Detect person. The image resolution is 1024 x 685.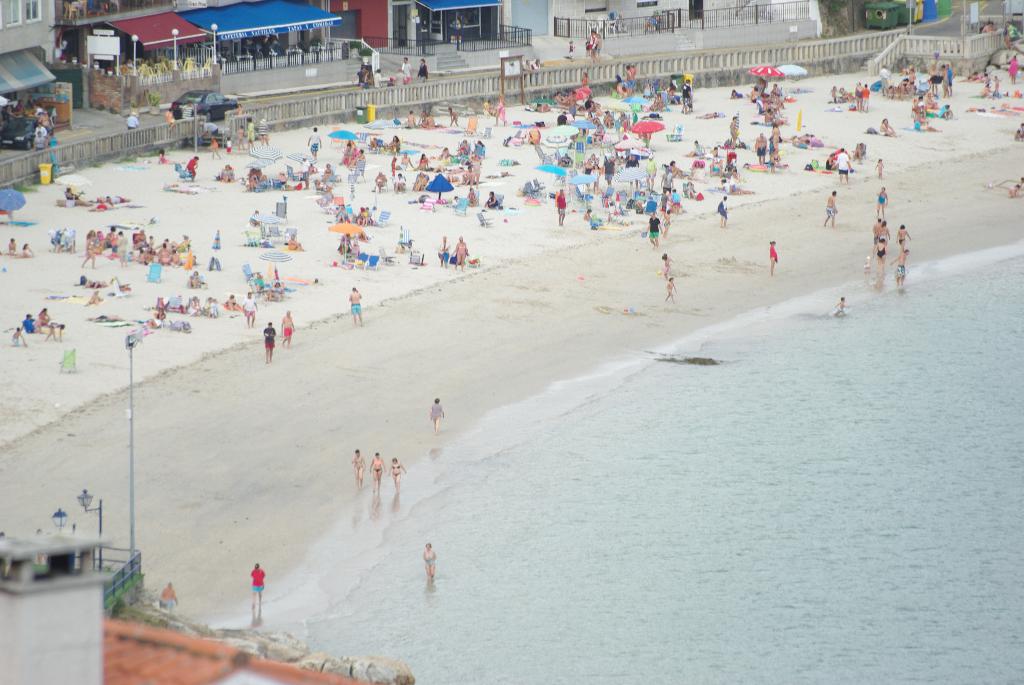
<bbox>279, 308, 299, 347</bbox>.
